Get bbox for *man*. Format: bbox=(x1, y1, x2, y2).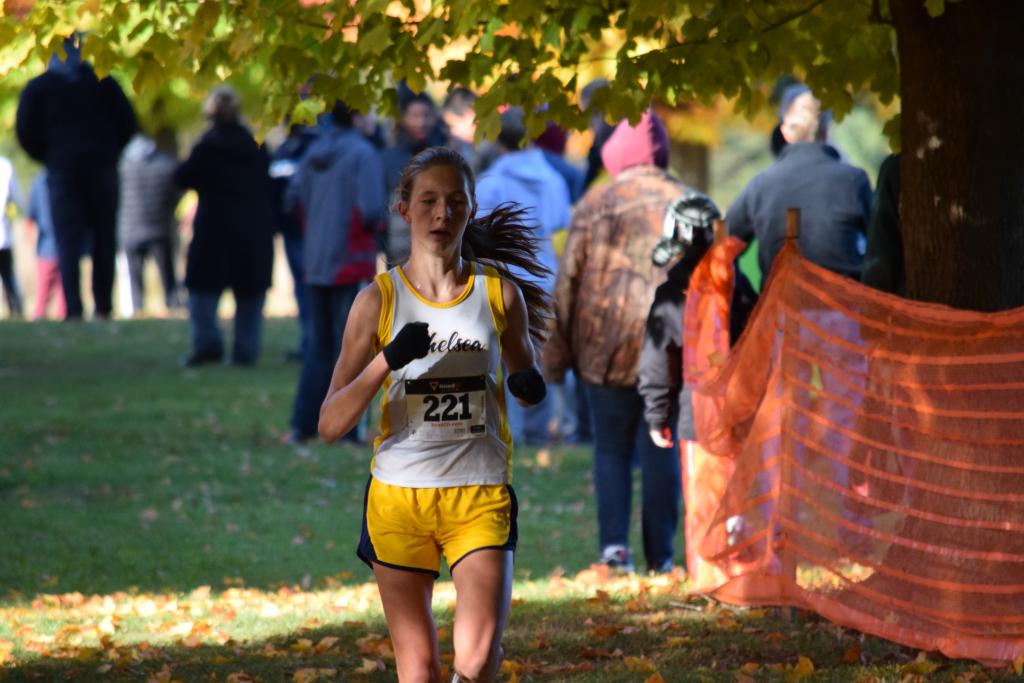
bbox=(11, 32, 152, 345).
